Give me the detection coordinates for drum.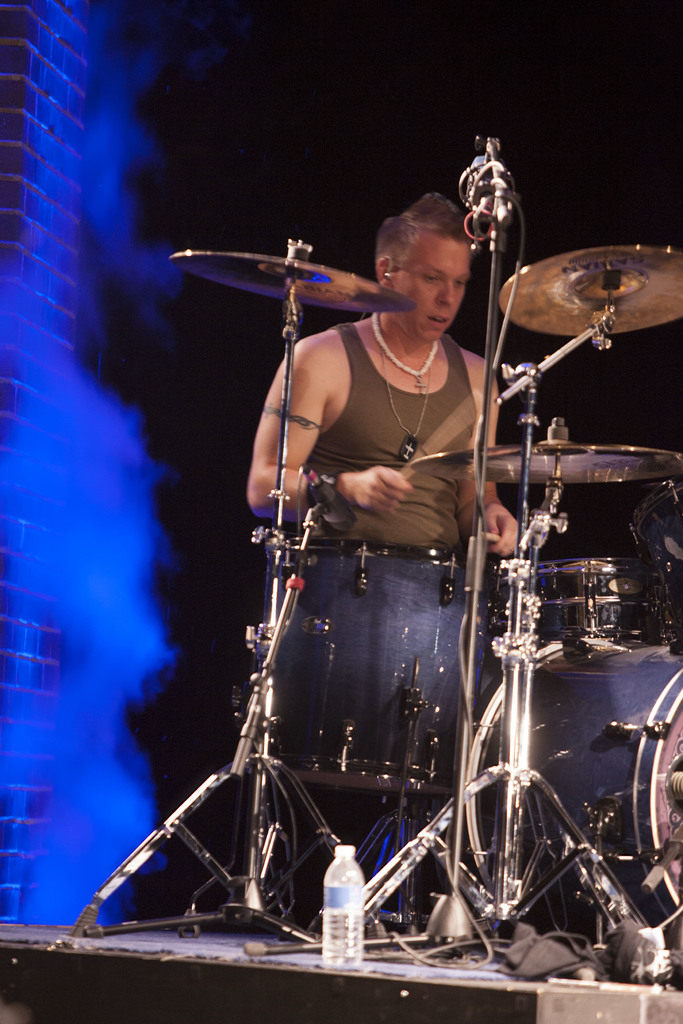
bbox(470, 646, 682, 946).
